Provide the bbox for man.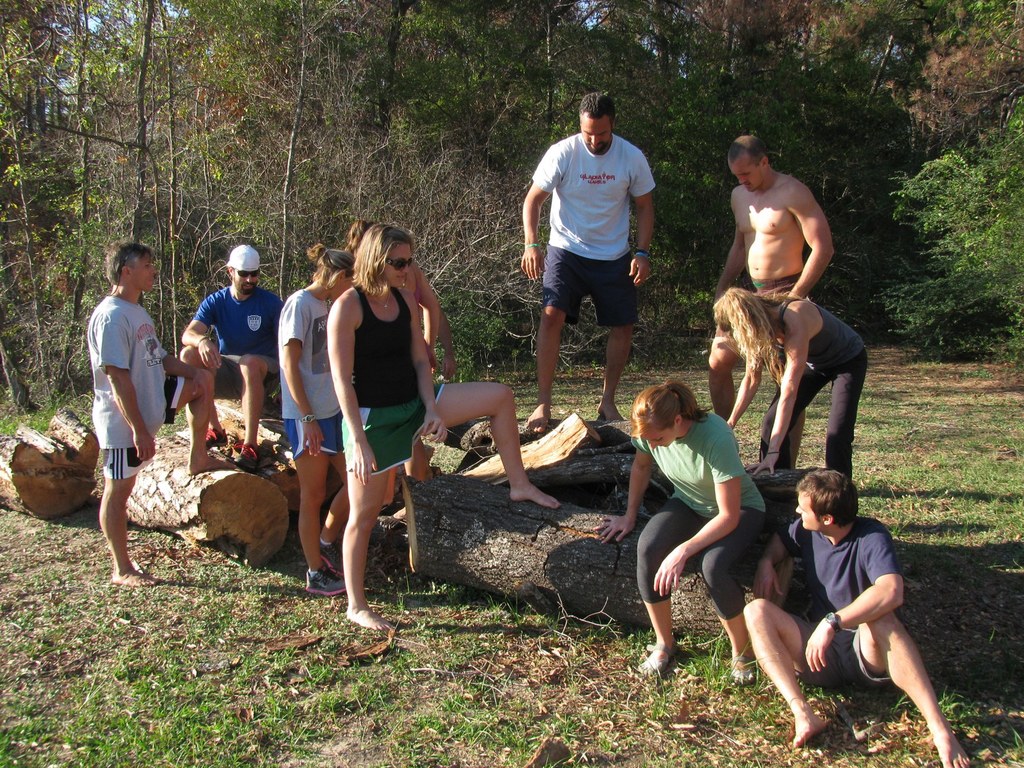
select_region(522, 94, 652, 440).
